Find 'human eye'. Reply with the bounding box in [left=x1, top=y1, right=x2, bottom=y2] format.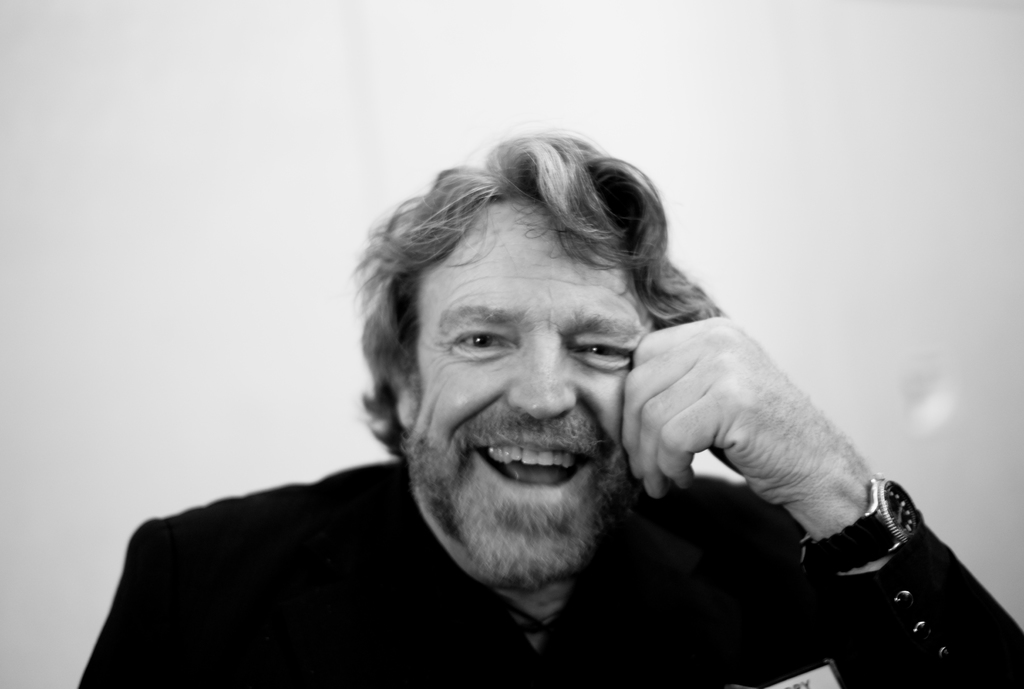
[left=452, top=328, right=518, bottom=354].
